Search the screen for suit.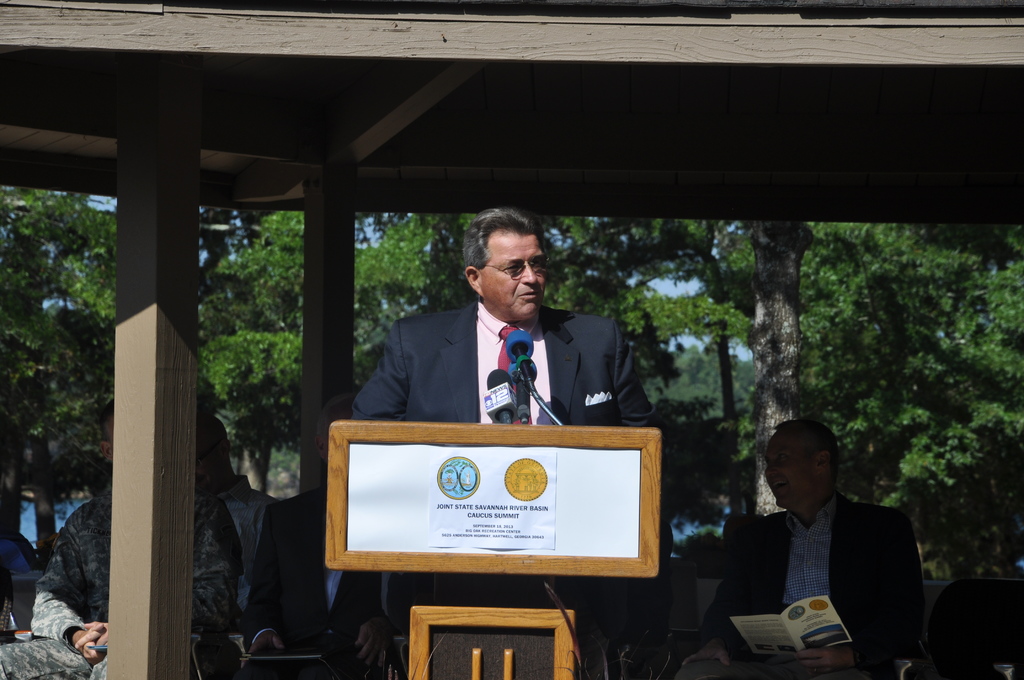
Found at region(680, 496, 926, 679).
